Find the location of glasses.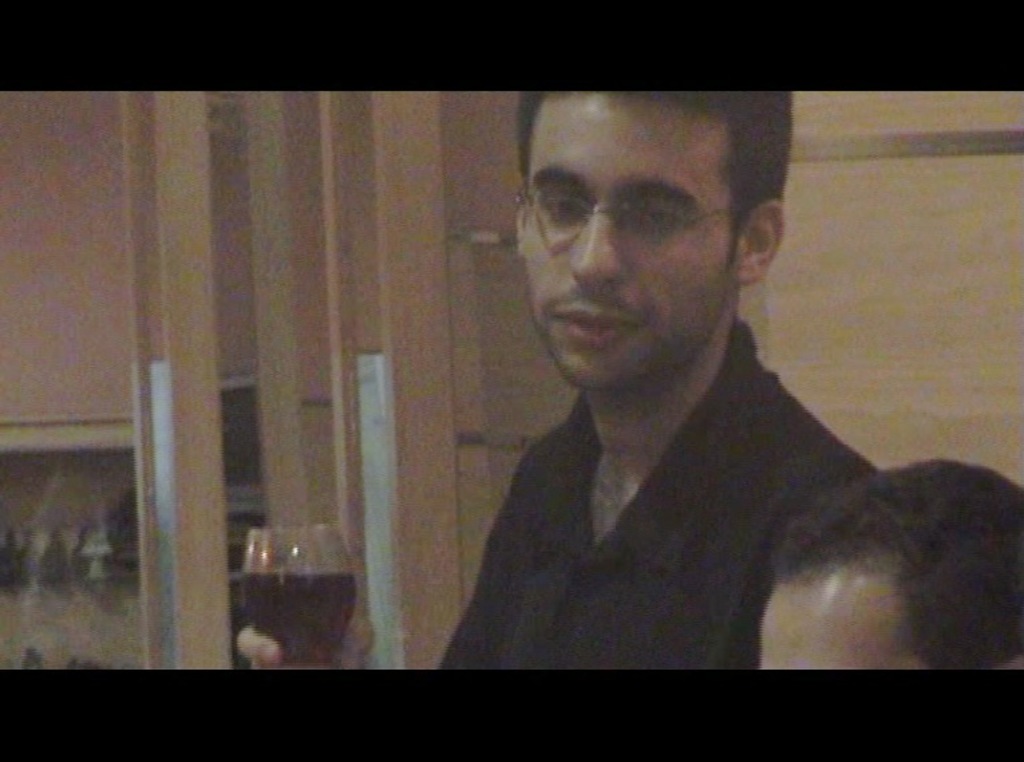
Location: pyautogui.locateOnScreen(511, 170, 768, 271).
